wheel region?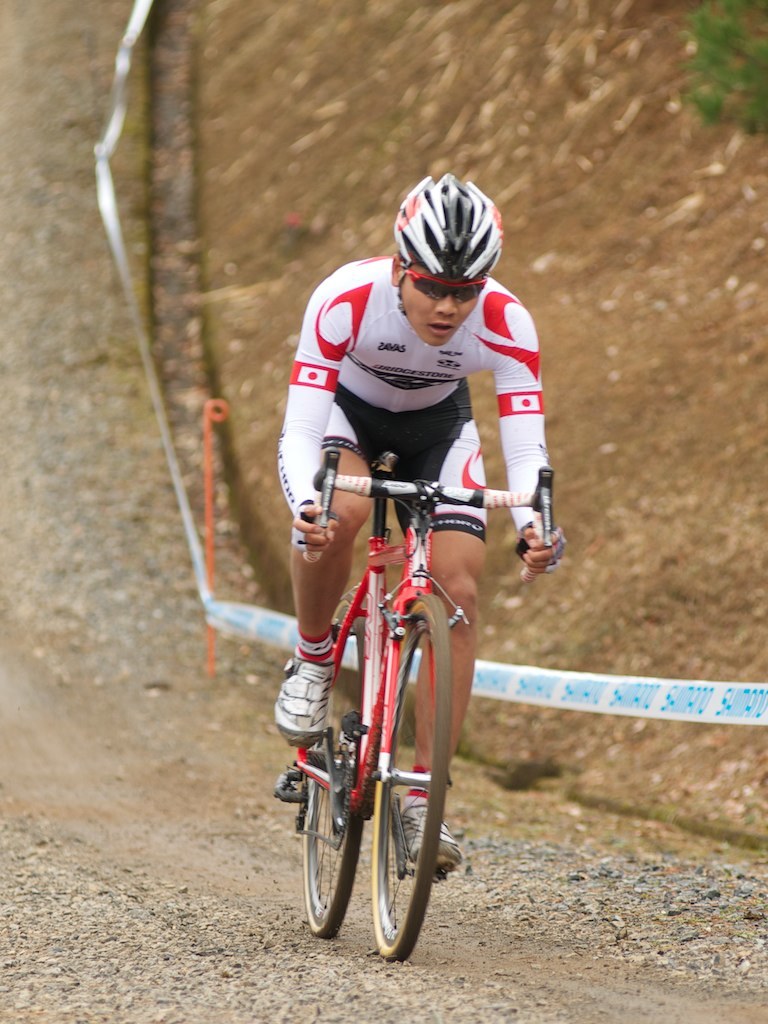
bbox=[302, 590, 379, 941]
